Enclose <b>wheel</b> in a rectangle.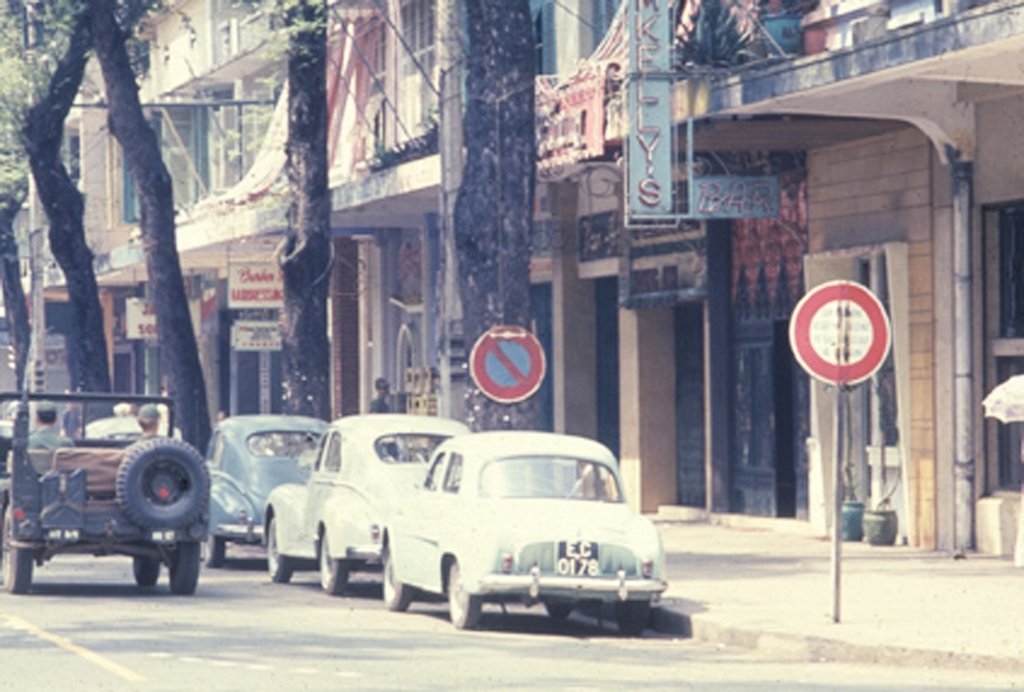
x1=320, y1=532, x2=346, y2=594.
